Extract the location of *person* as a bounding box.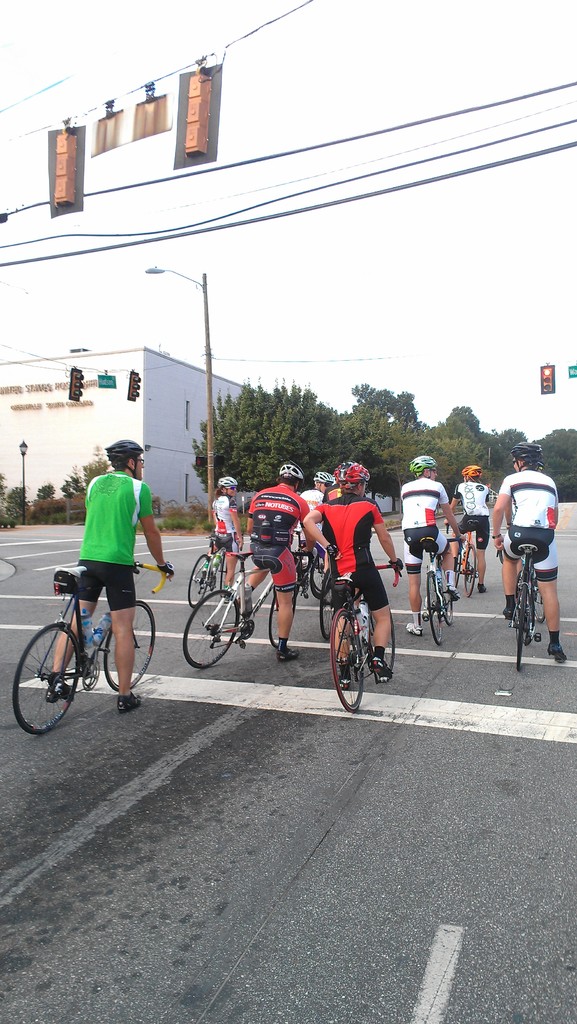
<bbox>43, 438, 173, 705</bbox>.
